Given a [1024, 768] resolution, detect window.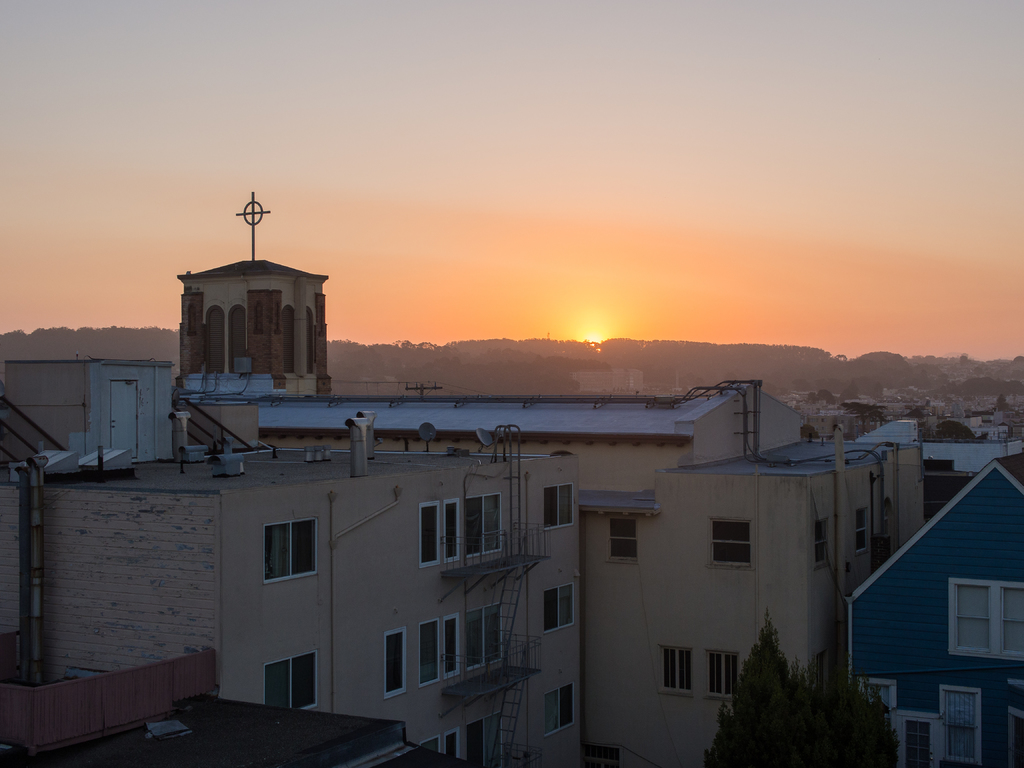
[left=705, top=518, right=755, bottom=568].
